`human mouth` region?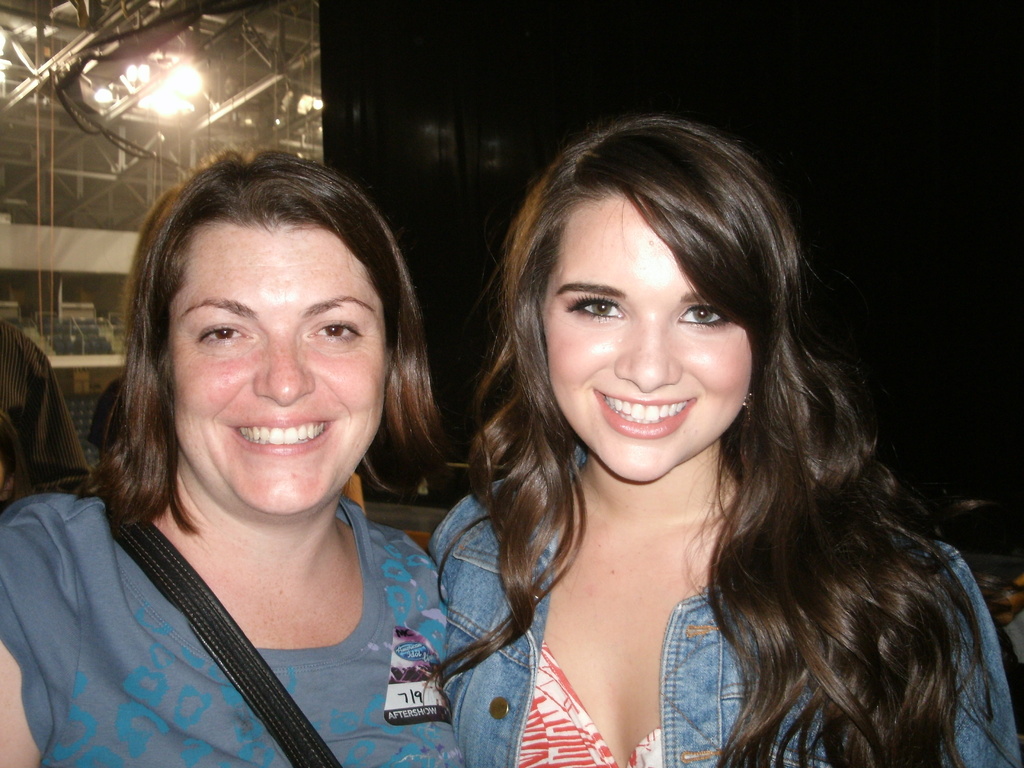
bbox(225, 415, 334, 455)
